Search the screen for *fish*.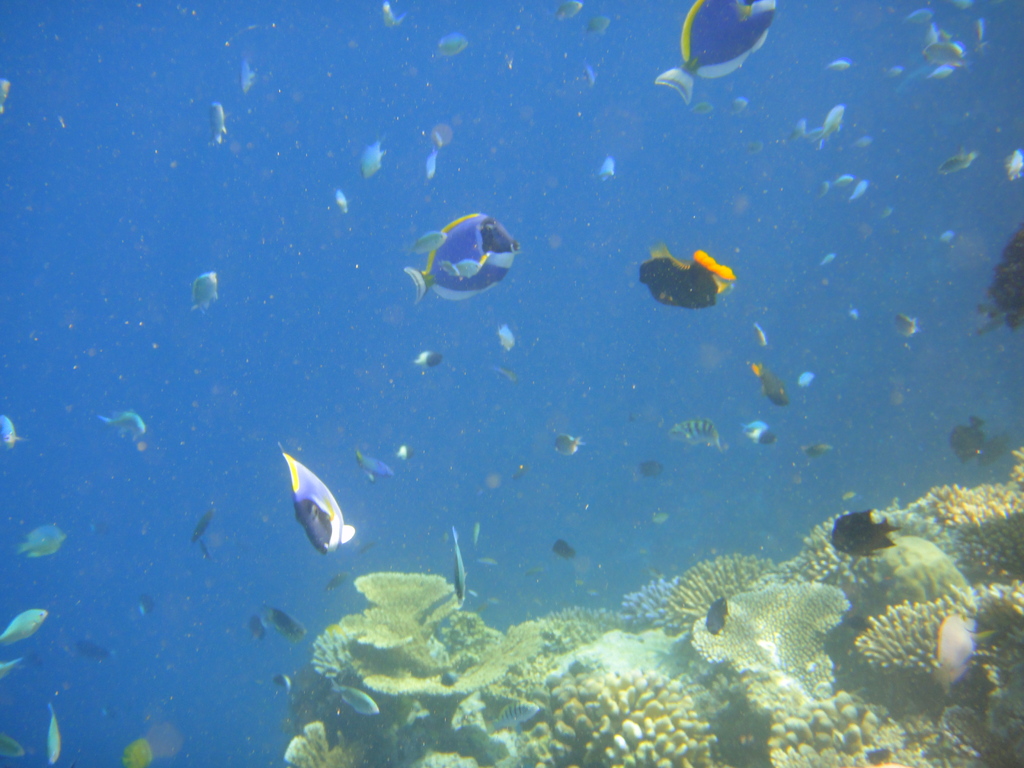
Found at (0, 412, 22, 452).
